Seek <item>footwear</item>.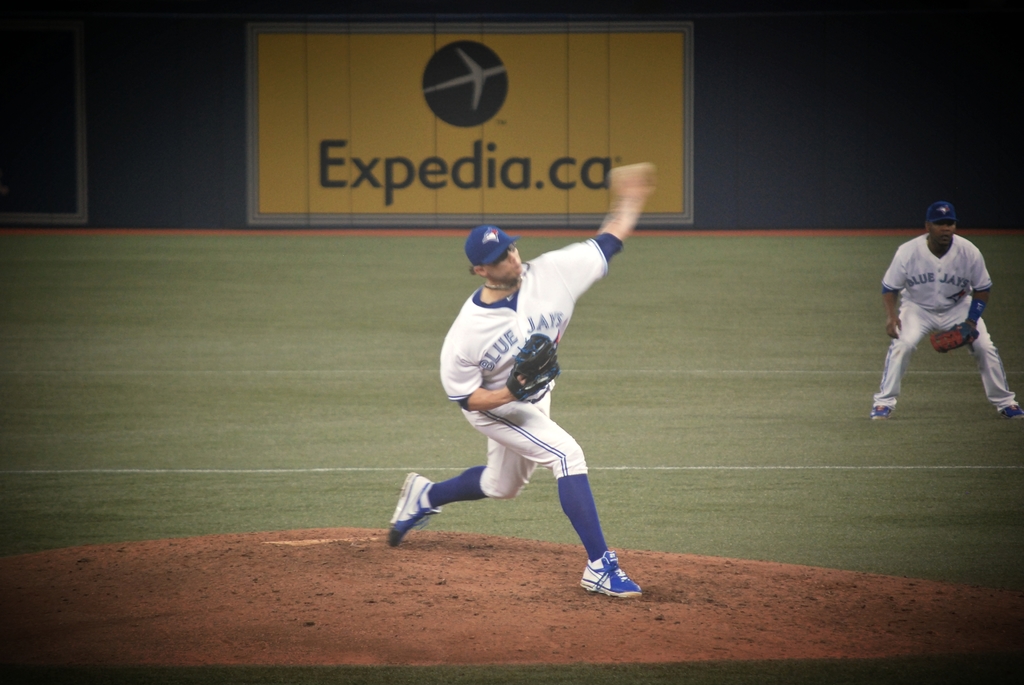
x1=385, y1=468, x2=444, y2=546.
